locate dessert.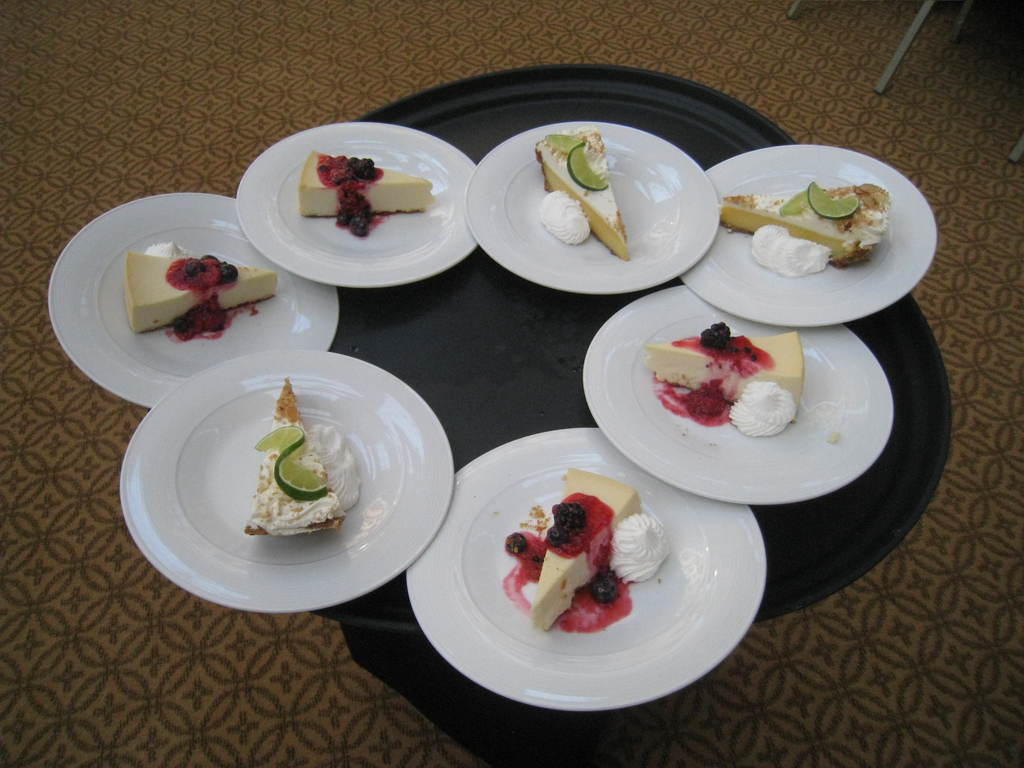
Bounding box: BBox(244, 379, 364, 540).
